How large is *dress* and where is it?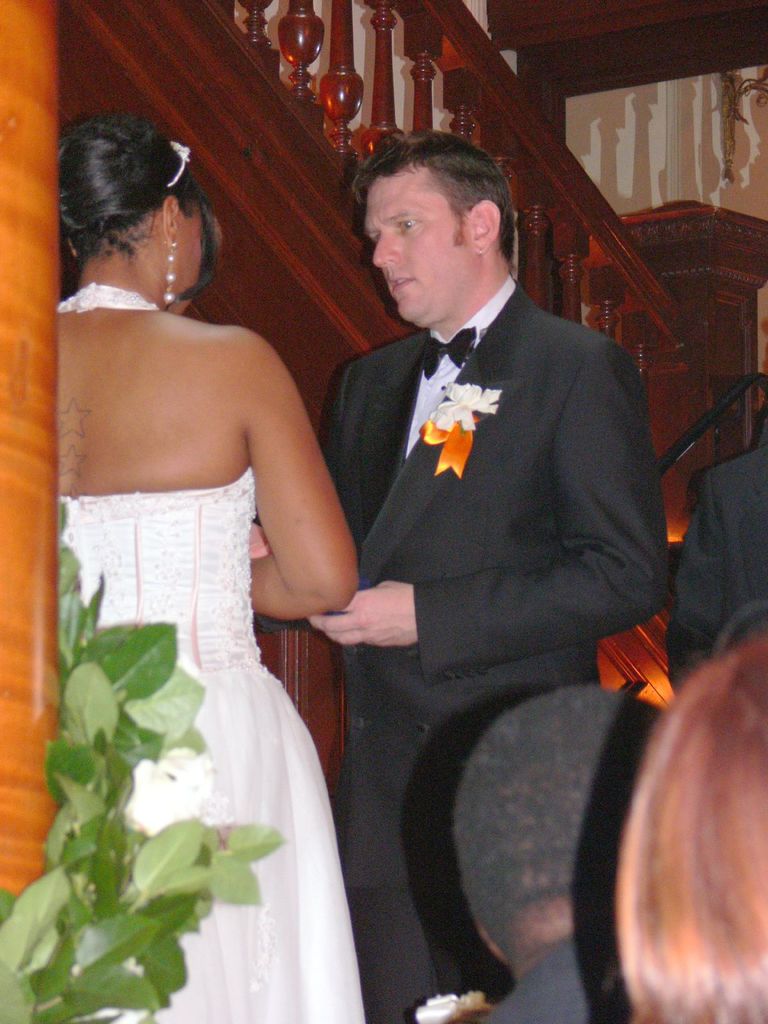
Bounding box: <region>47, 304, 368, 1004</region>.
